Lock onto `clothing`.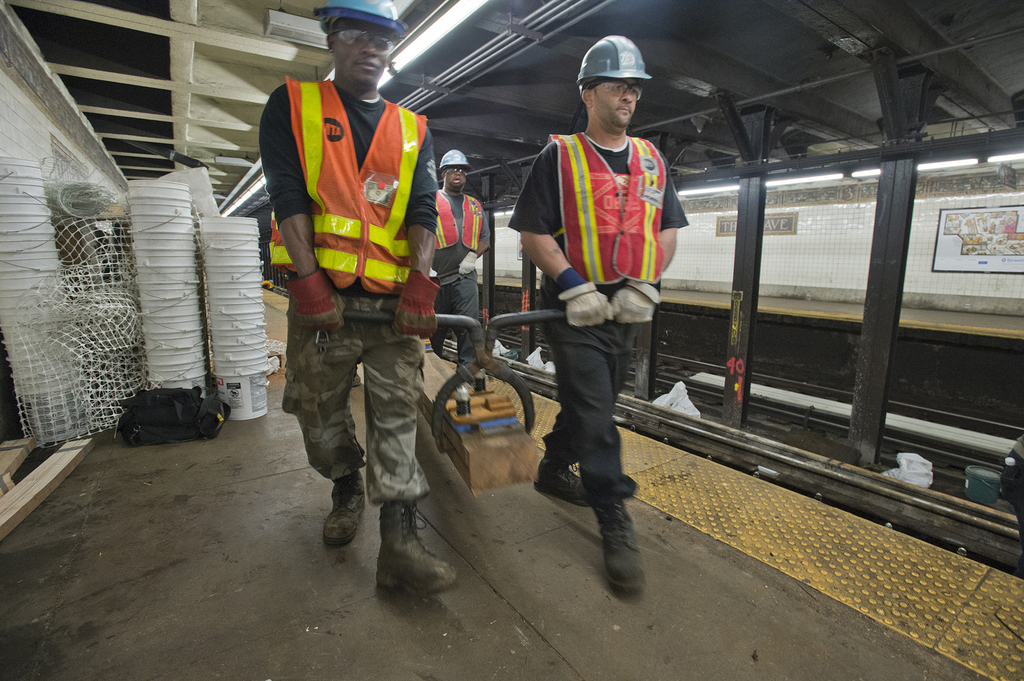
Locked: {"x1": 508, "y1": 59, "x2": 690, "y2": 504}.
